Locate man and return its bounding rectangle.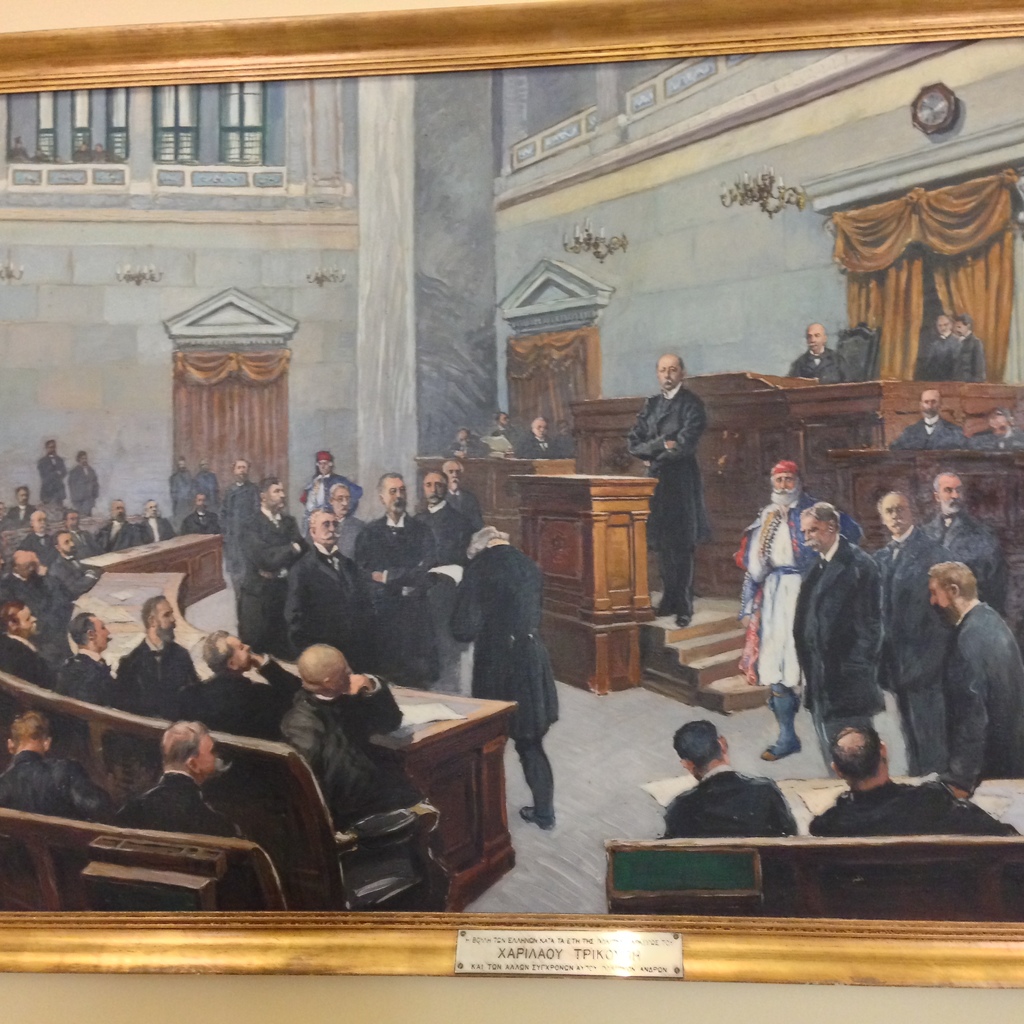
crop(786, 323, 851, 387).
